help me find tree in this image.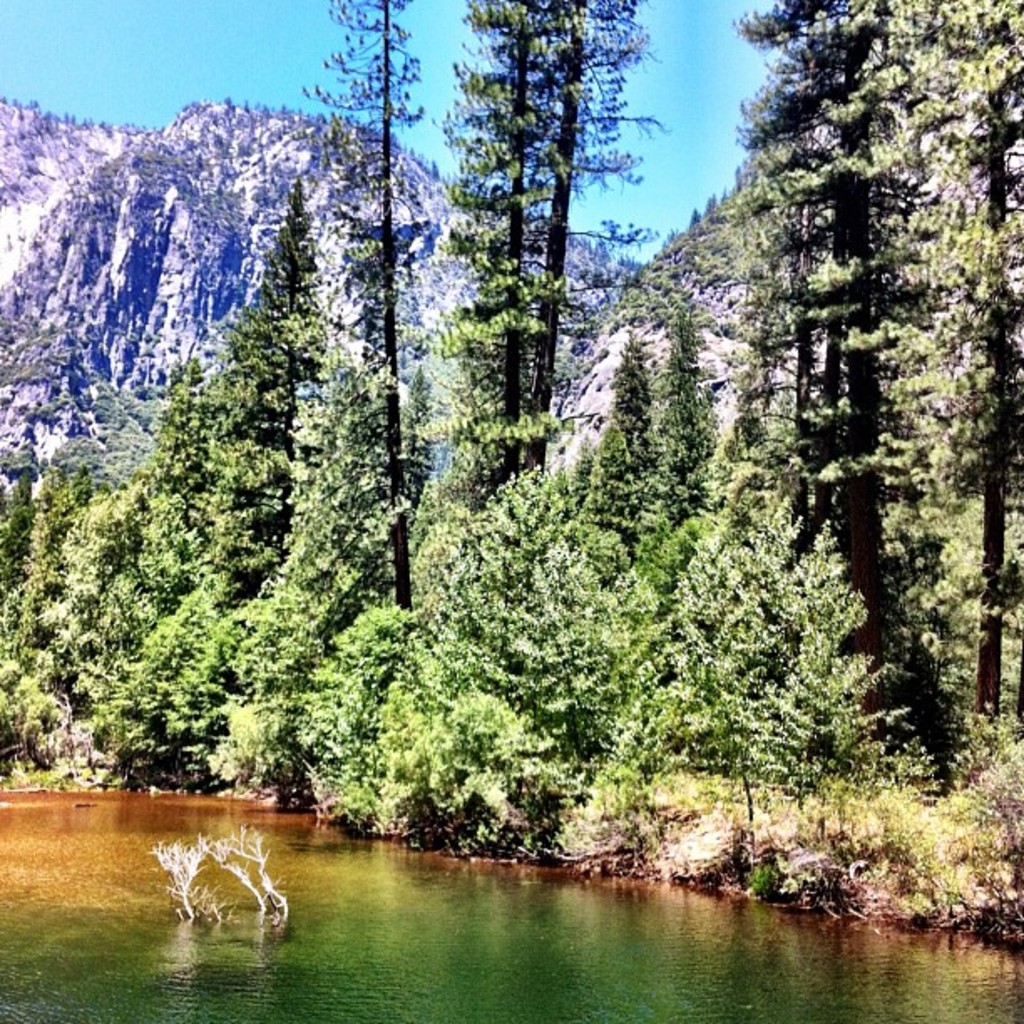
Found it: x1=559, y1=330, x2=661, y2=589.
